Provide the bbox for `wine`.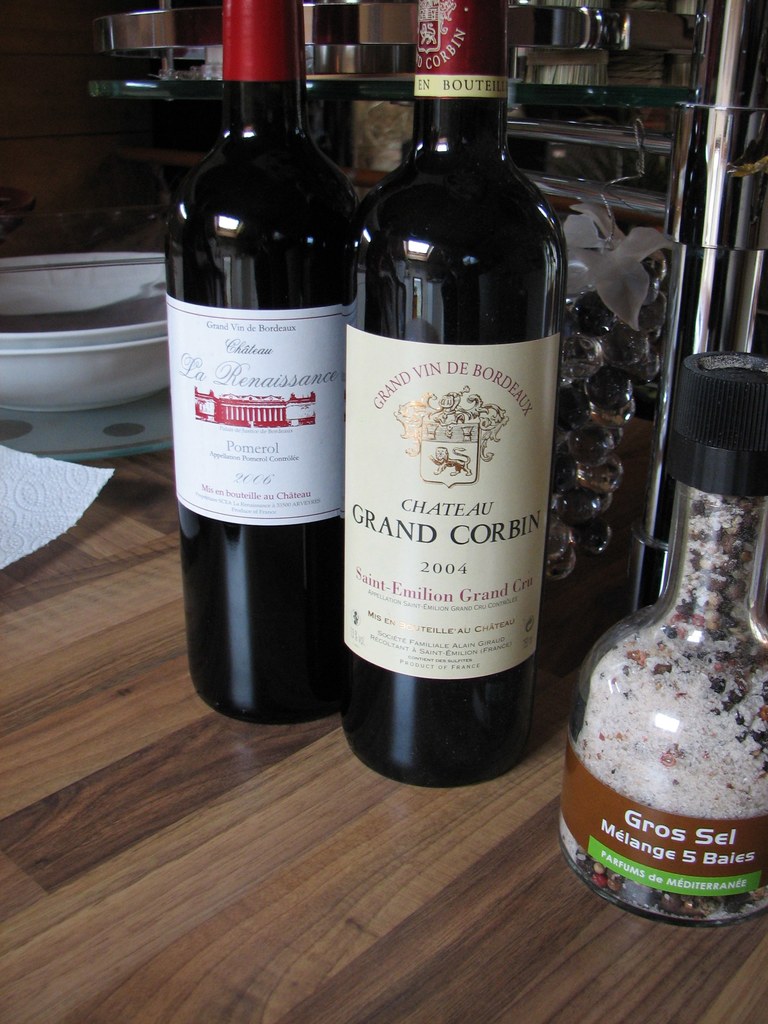
168/60/360/740.
